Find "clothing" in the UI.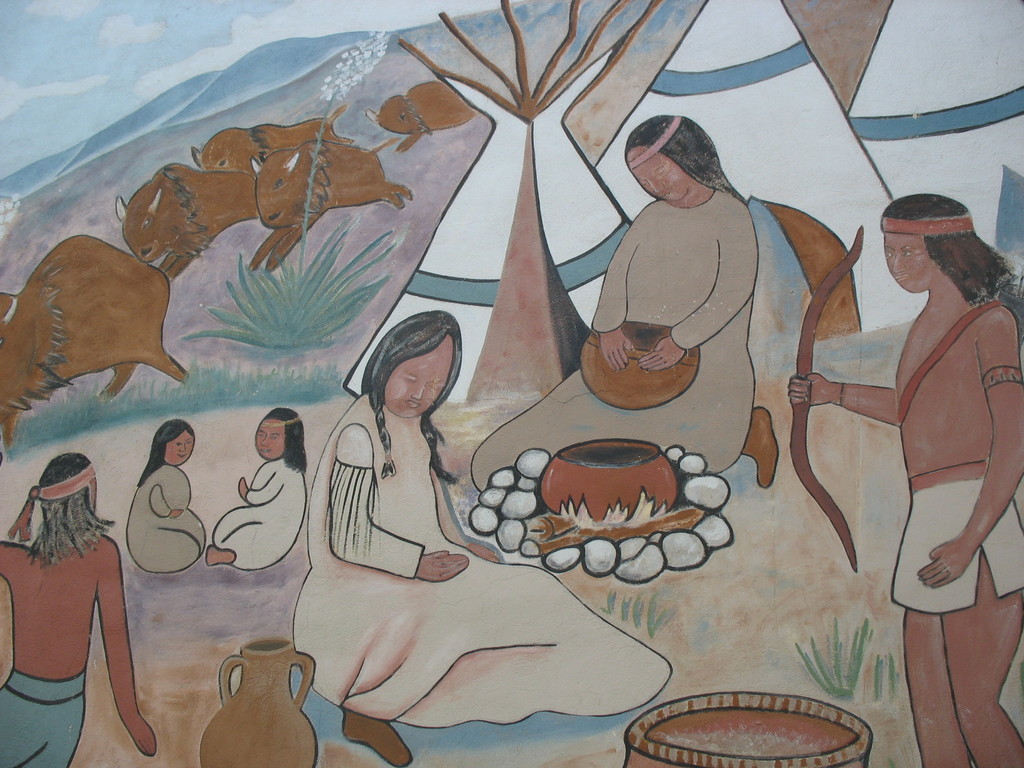
UI element at box=[19, 458, 110, 528].
